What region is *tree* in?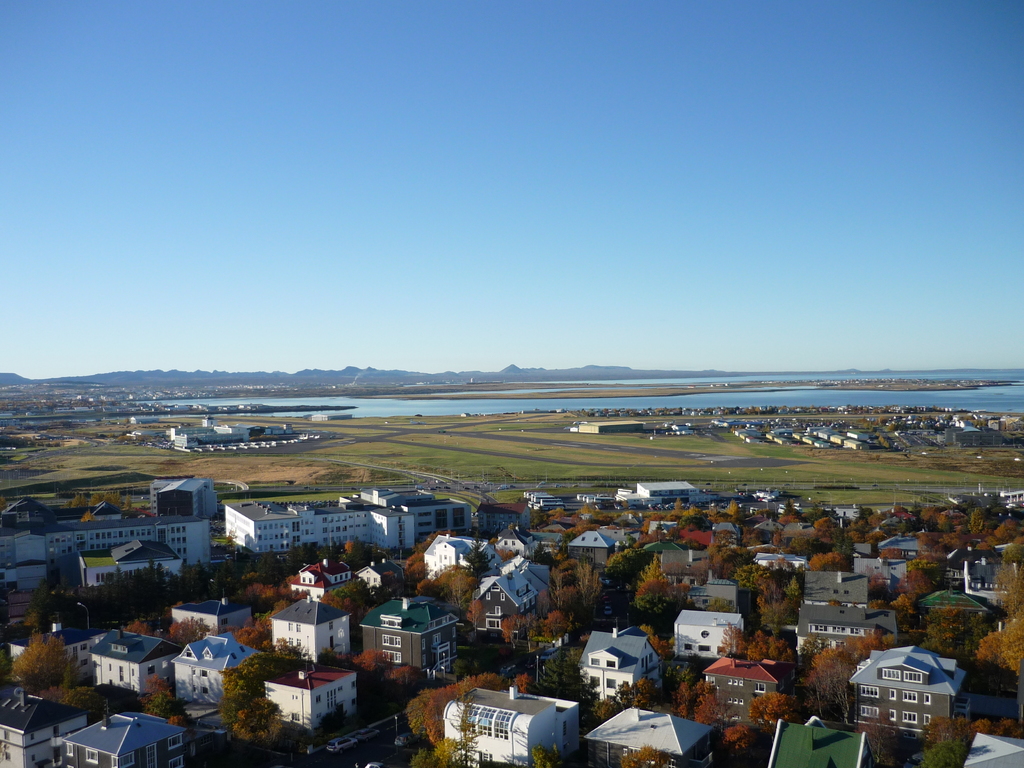
[x1=925, y1=602, x2=980, y2=660].
